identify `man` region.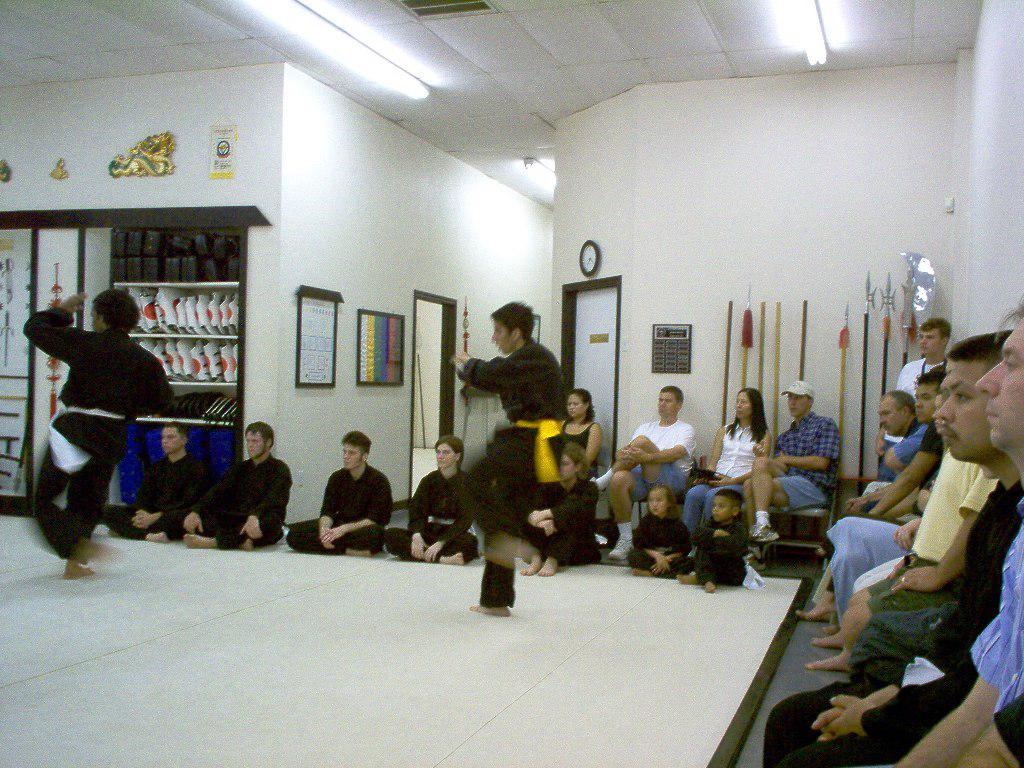
Region: locate(177, 418, 292, 550).
